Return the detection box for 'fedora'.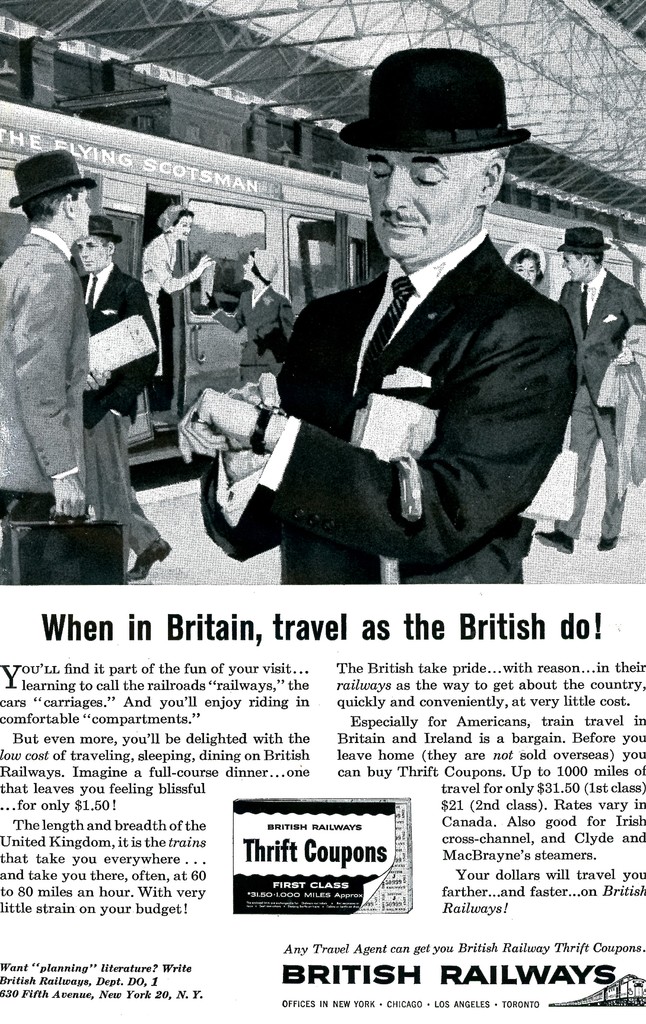
(x1=338, y1=49, x2=529, y2=154).
